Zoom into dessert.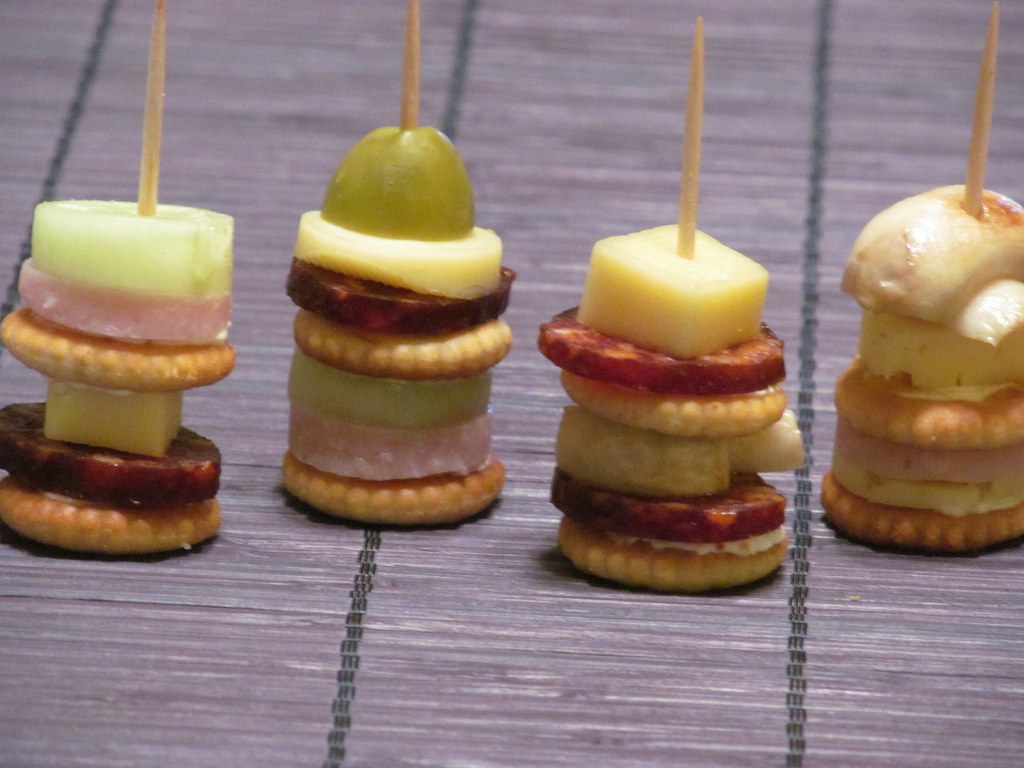
Zoom target: l=823, t=177, r=1023, b=555.
